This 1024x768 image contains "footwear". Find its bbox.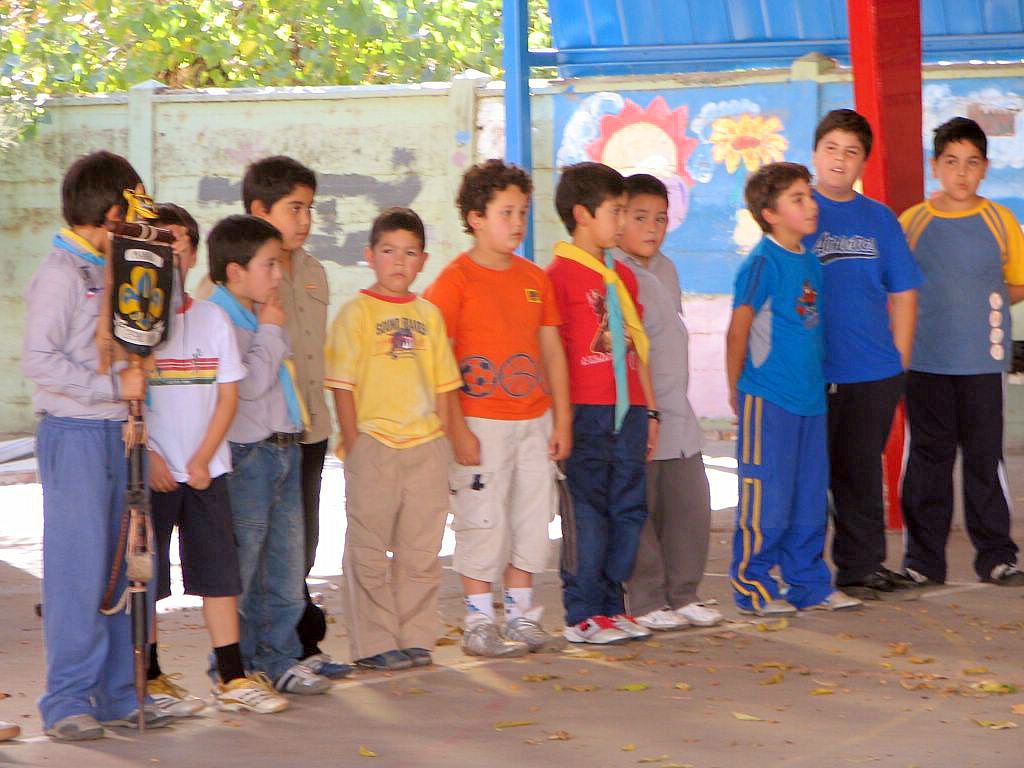
(x1=896, y1=568, x2=932, y2=583).
